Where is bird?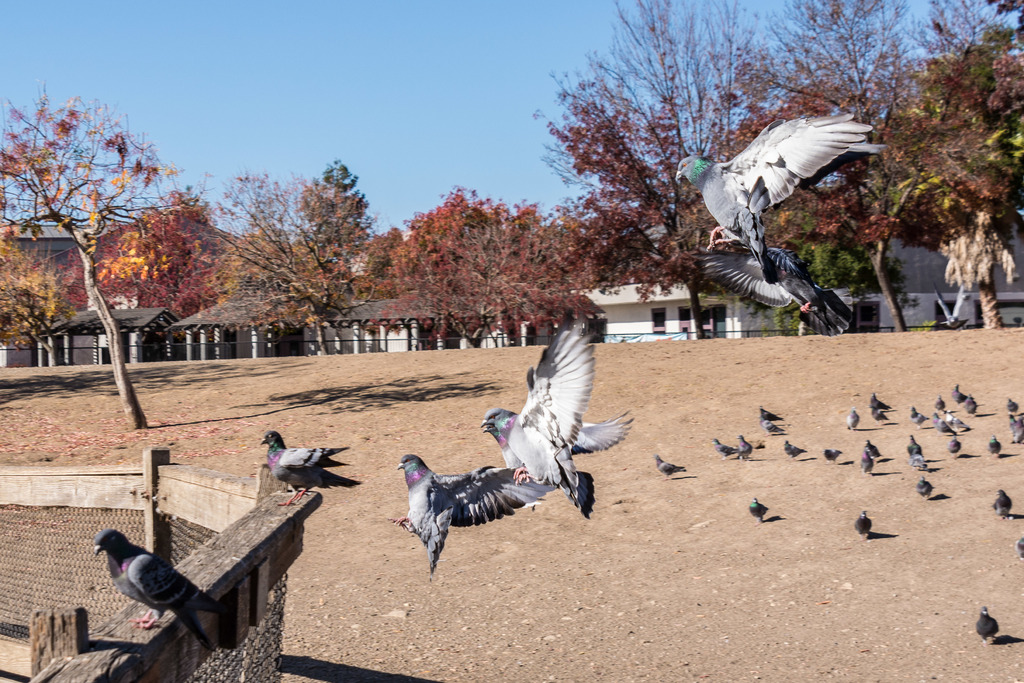
left=987, top=435, right=1000, bottom=457.
